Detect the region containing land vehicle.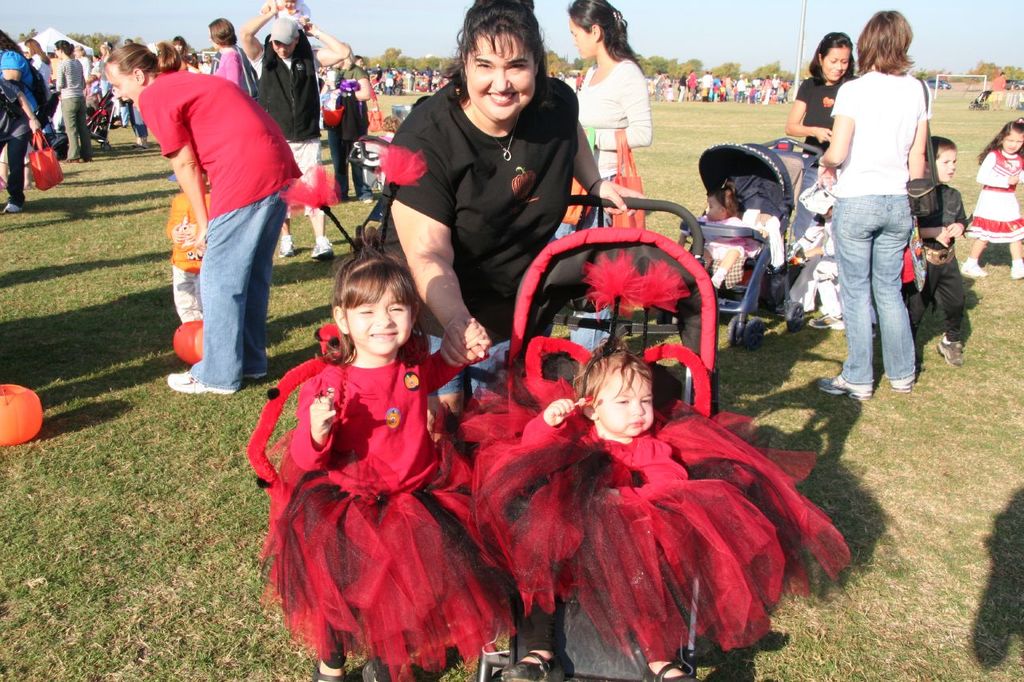
[x1=478, y1=229, x2=719, y2=681].
